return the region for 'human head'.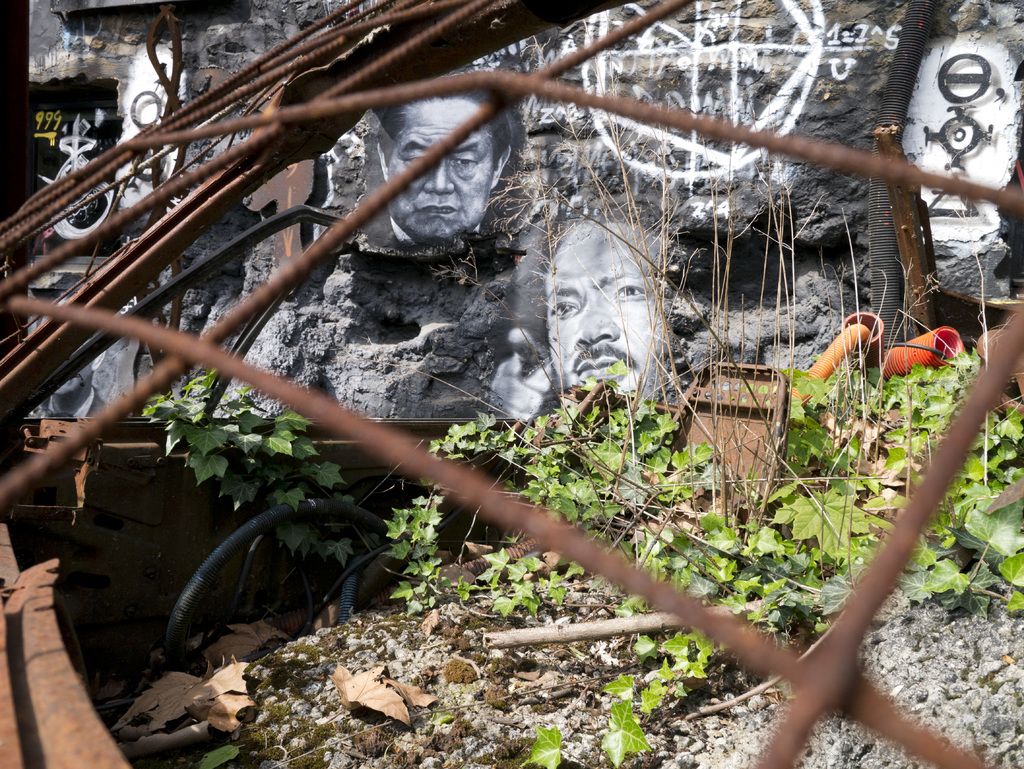
(left=368, top=73, right=530, bottom=247).
